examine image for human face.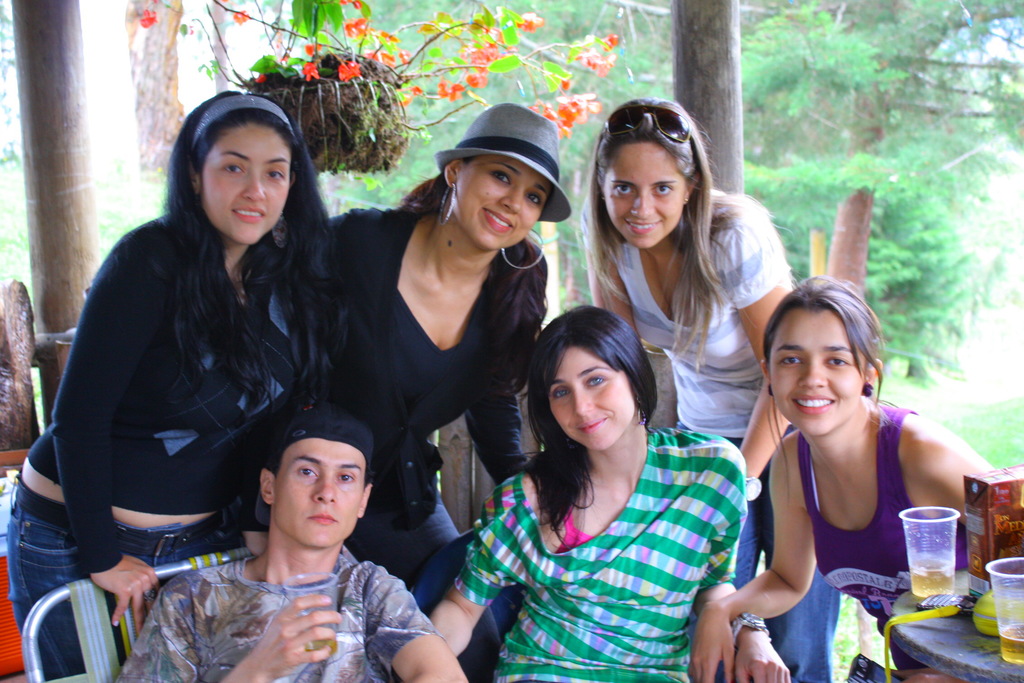
Examination result: left=203, top=126, right=293, bottom=246.
